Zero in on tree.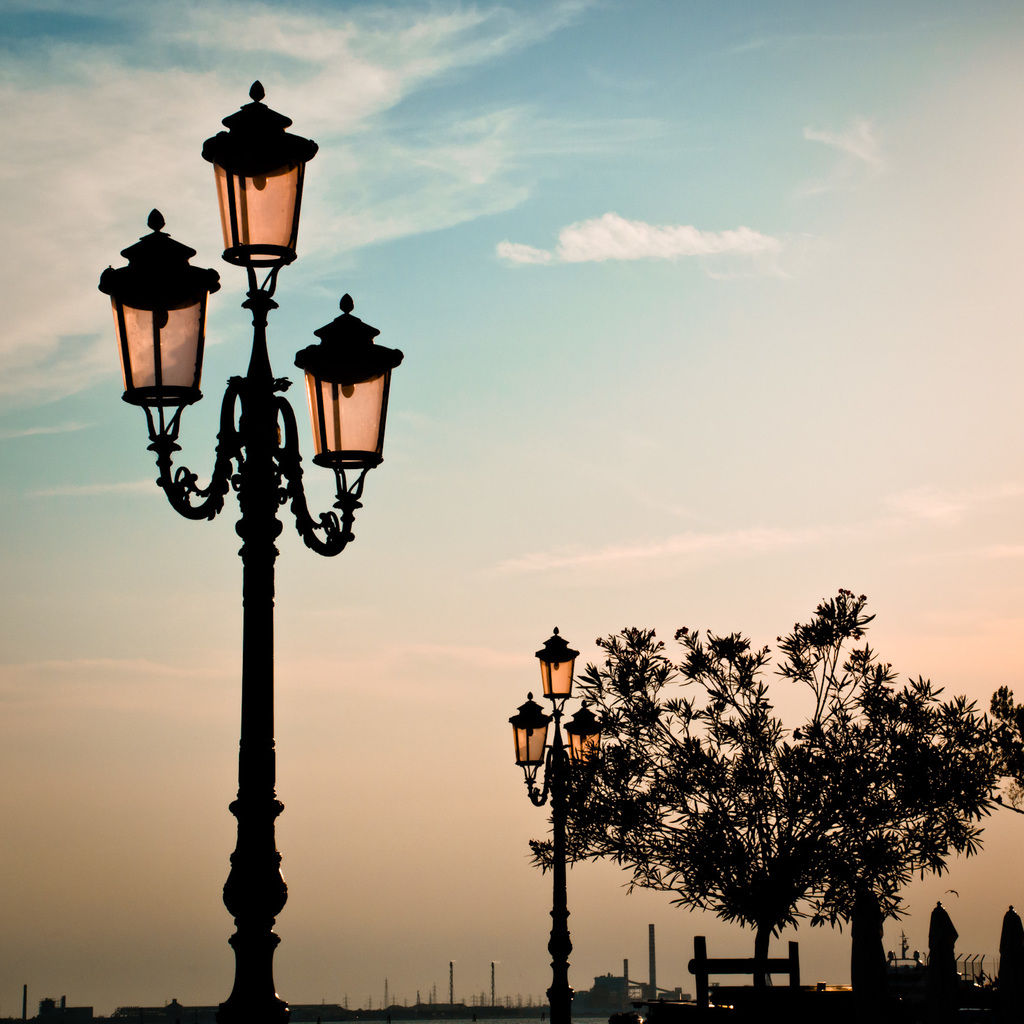
Zeroed in: BBox(519, 568, 978, 989).
